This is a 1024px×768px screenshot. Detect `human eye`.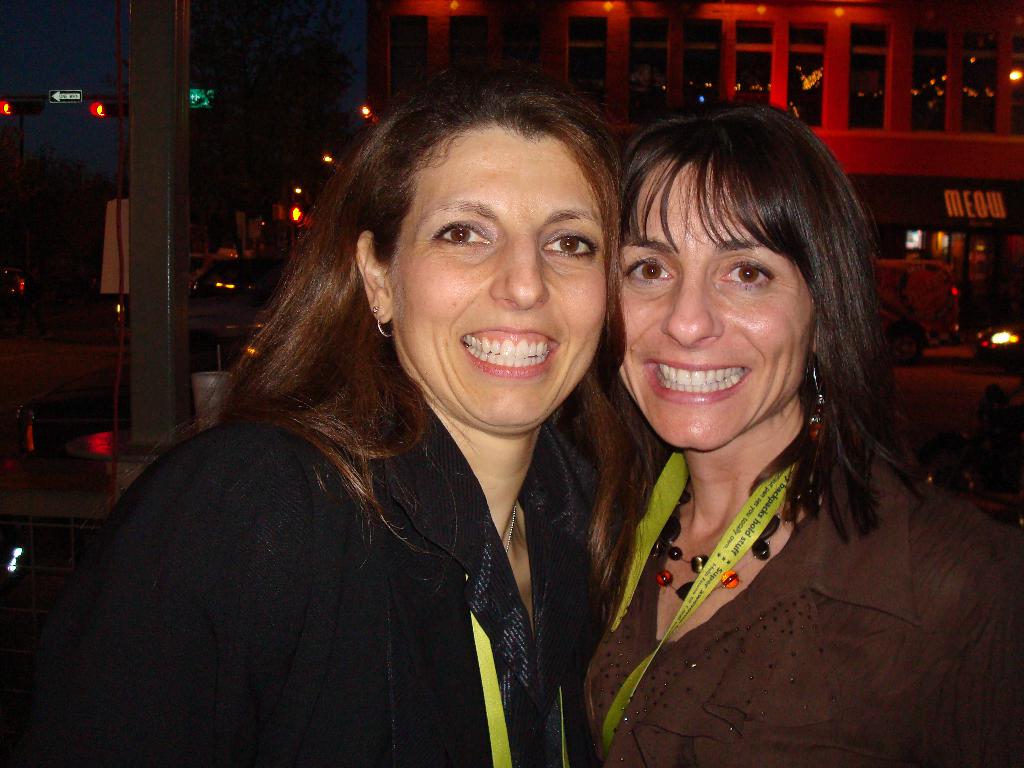
<bbox>719, 254, 778, 290</bbox>.
